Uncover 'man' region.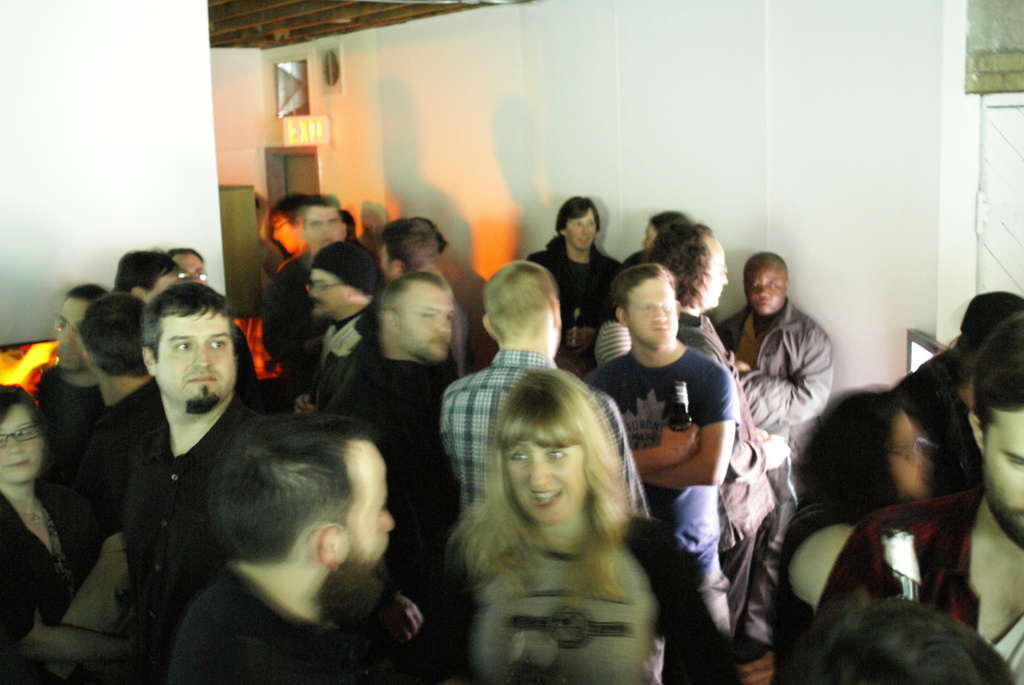
Uncovered: Rect(266, 191, 310, 274).
